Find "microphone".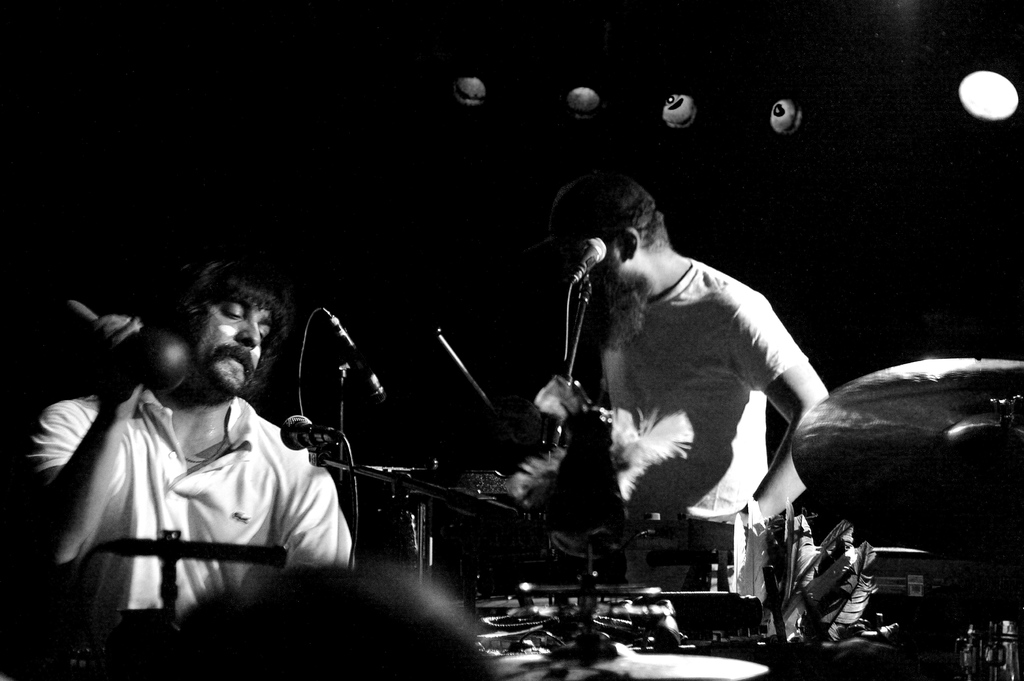
box=[570, 235, 602, 285].
